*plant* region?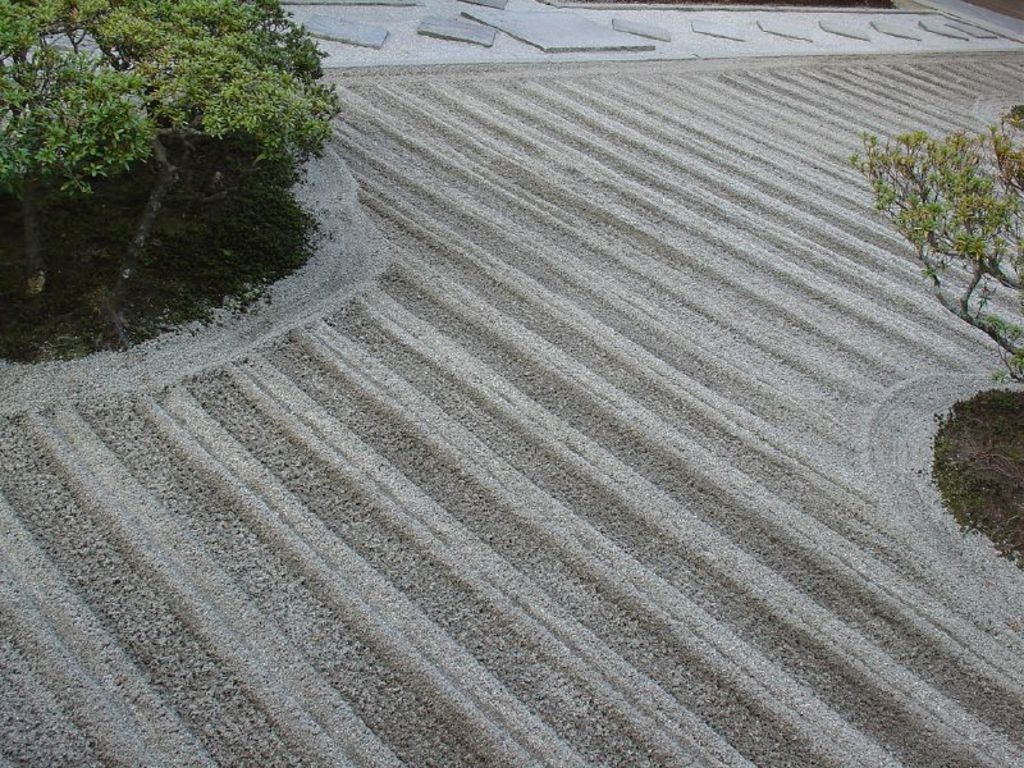
(x1=846, y1=99, x2=1023, y2=383)
